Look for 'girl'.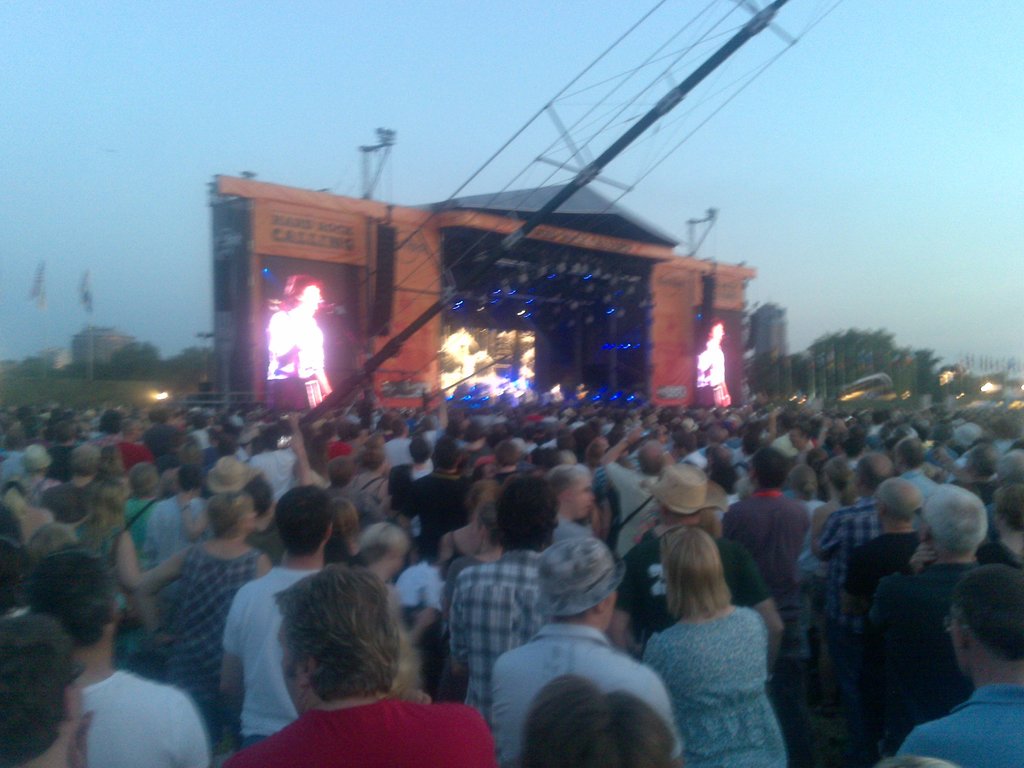
Found: <bbox>639, 520, 795, 767</bbox>.
